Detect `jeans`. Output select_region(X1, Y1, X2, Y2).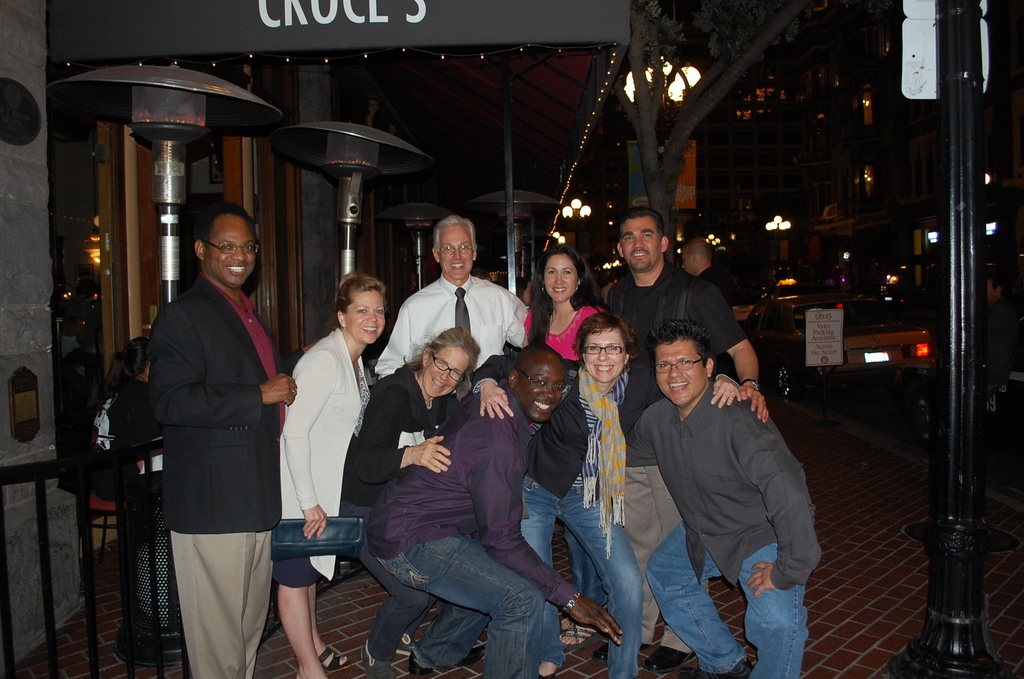
select_region(372, 560, 430, 664).
